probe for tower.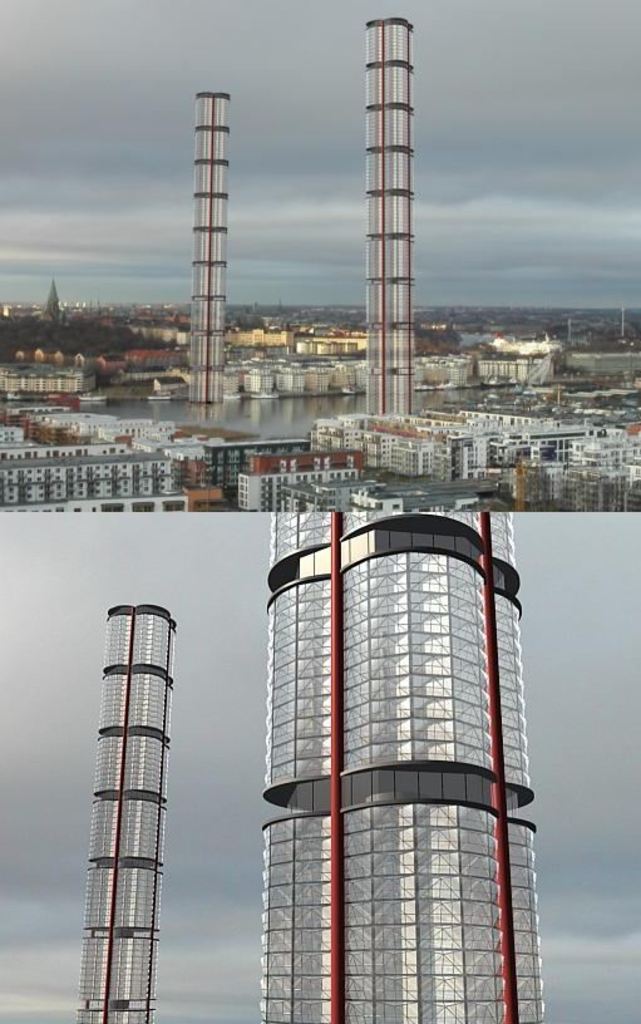
Probe result: x1=196 y1=92 x2=233 y2=404.
